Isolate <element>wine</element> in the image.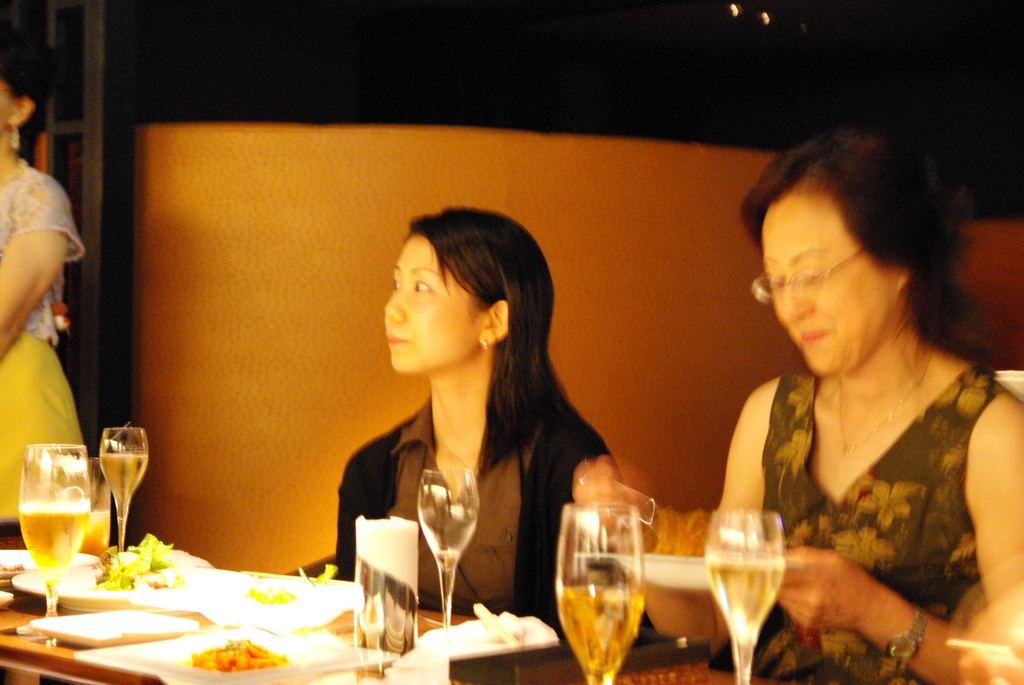
Isolated region: x1=709 y1=556 x2=790 y2=648.
